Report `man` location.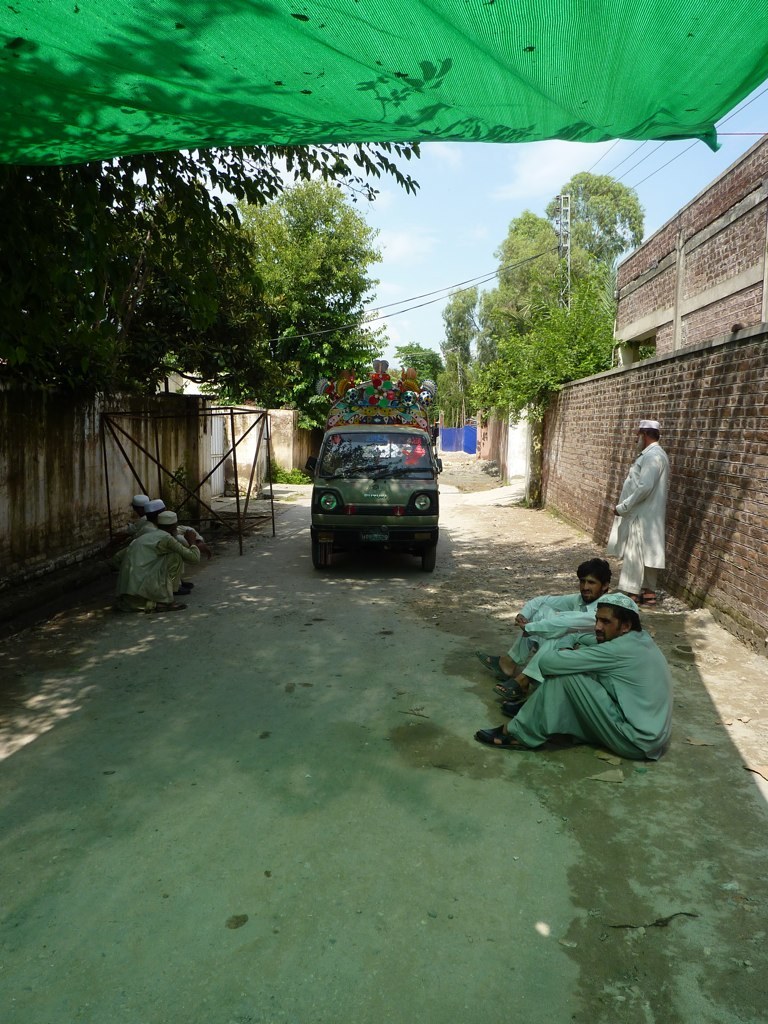
Report: BBox(120, 514, 217, 618).
